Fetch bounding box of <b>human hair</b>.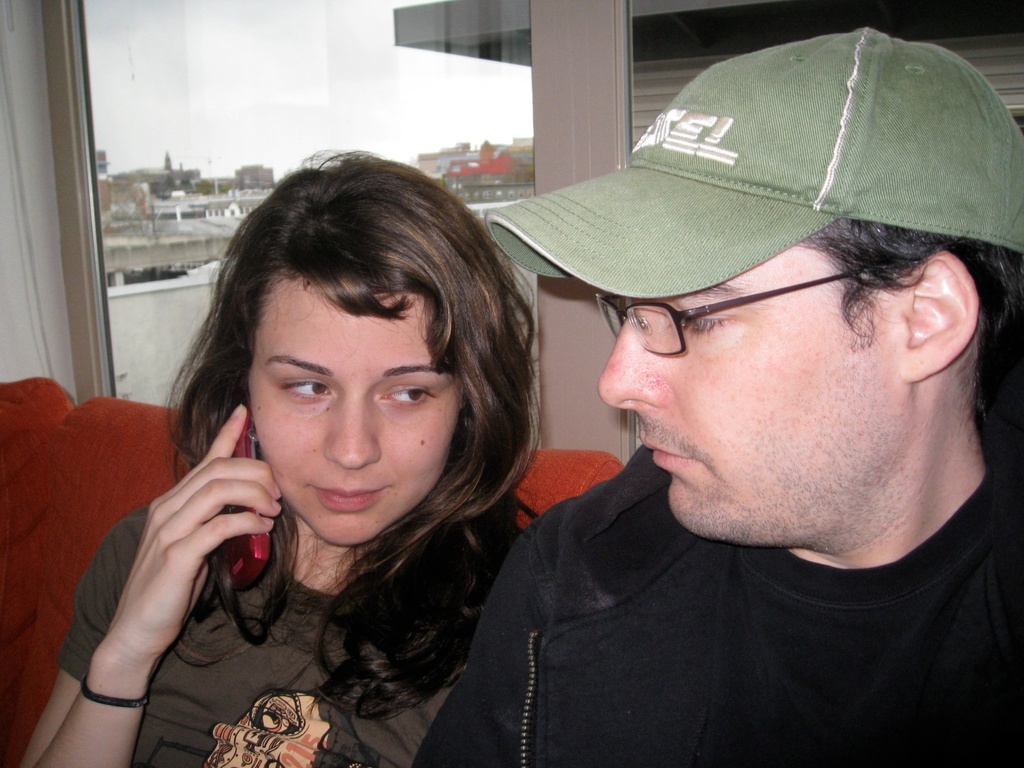
Bbox: Rect(146, 189, 507, 666).
